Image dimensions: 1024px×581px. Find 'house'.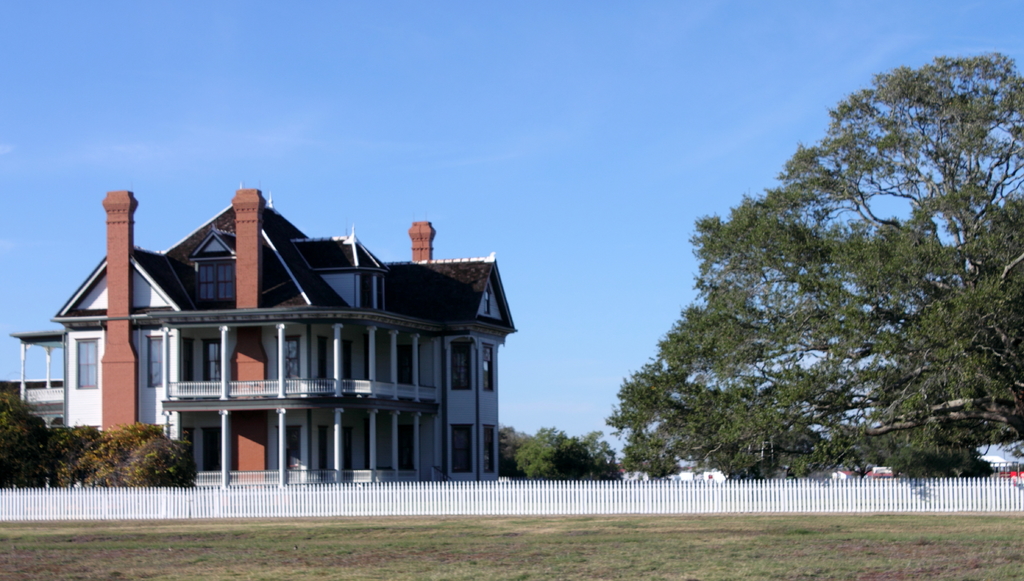
locate(45, 183, 512, 496).
